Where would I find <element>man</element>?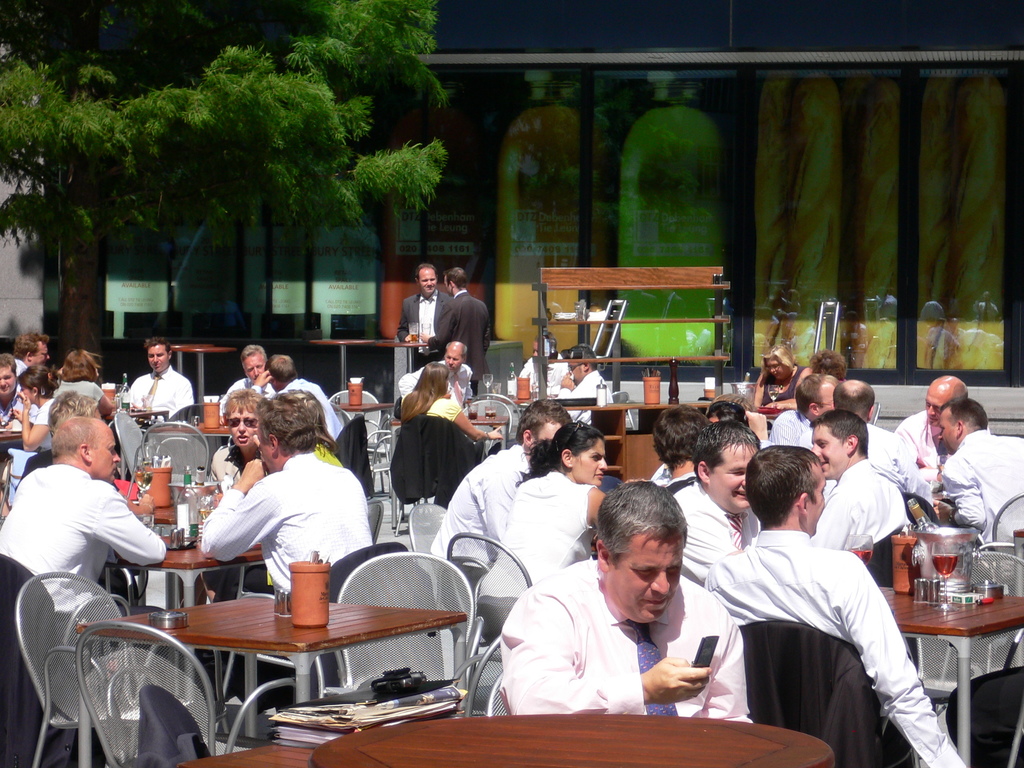
At rect(434, 404, 575, 569).
